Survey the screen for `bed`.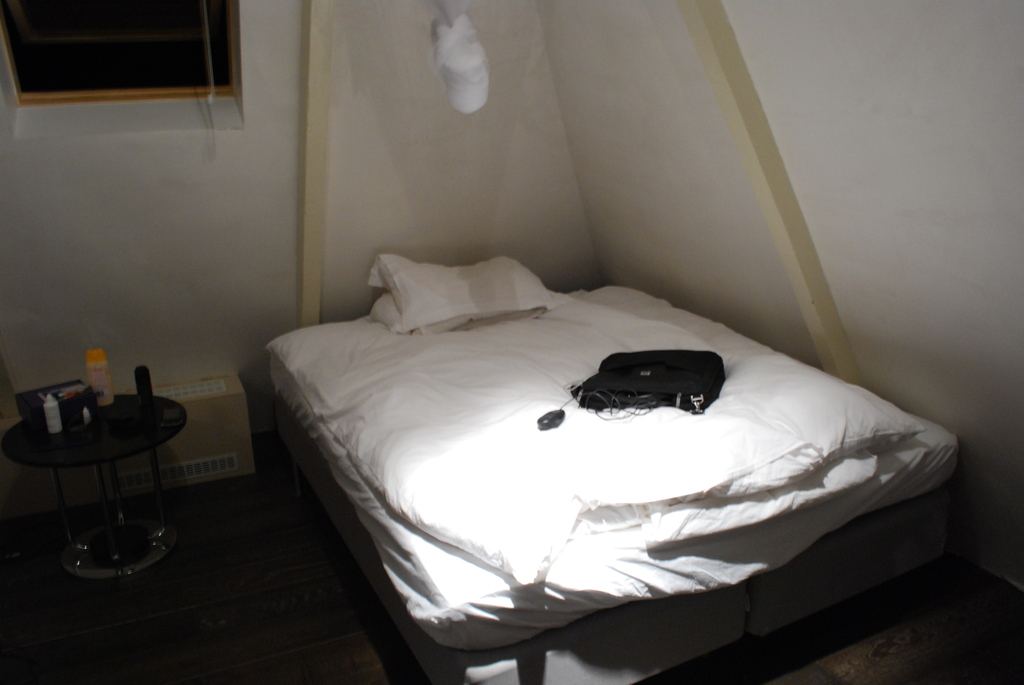
Survey found: (243, 192, 973, 678).
